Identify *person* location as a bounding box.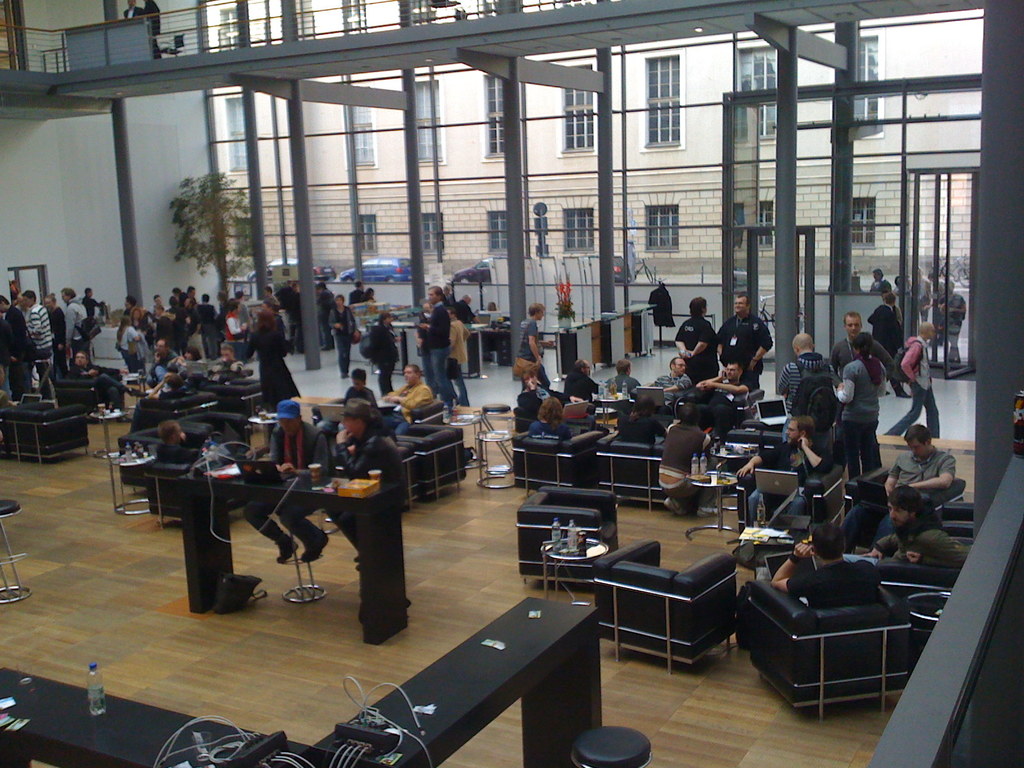
23 287 47 355.
